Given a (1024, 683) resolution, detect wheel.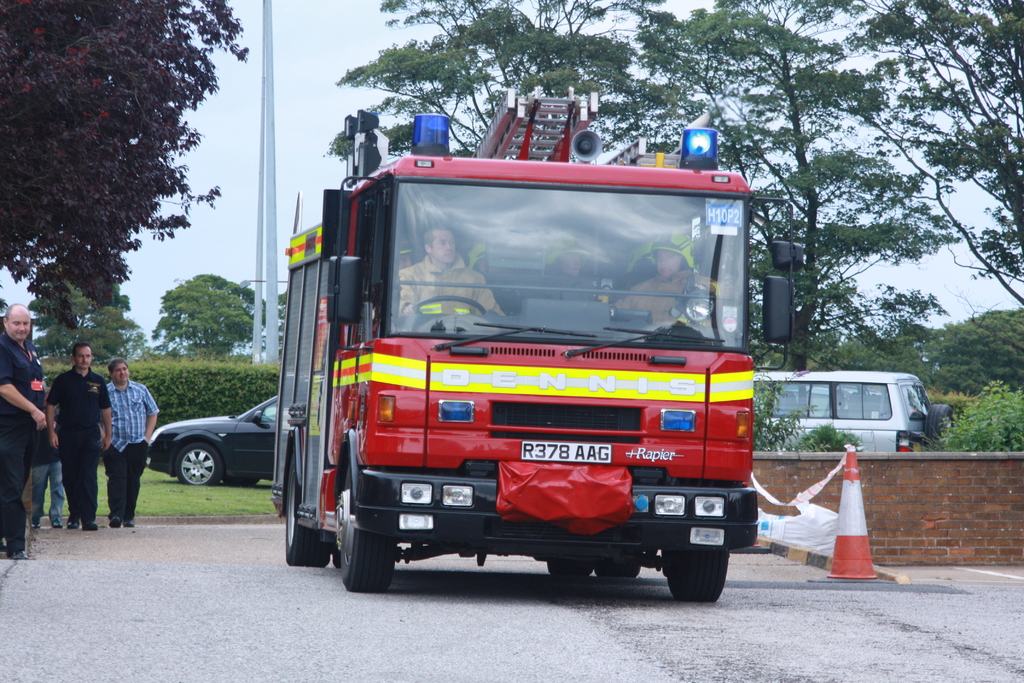
[left=226, top=479, right=257, bottom=490].
